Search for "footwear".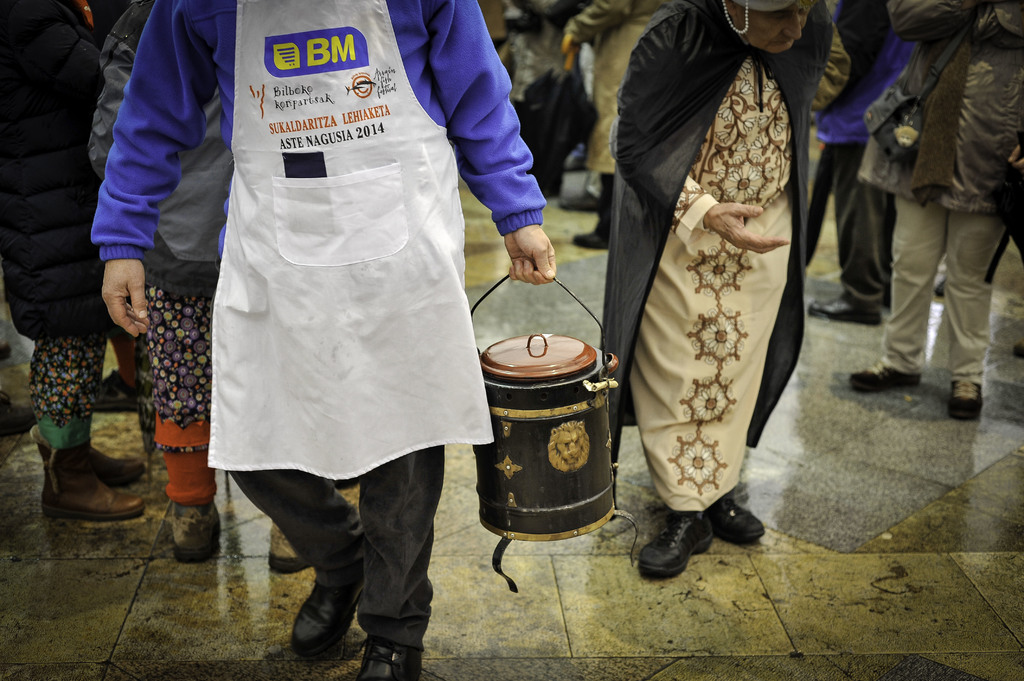
Found at x1=78 y1=438 x2=141 y2=481.
